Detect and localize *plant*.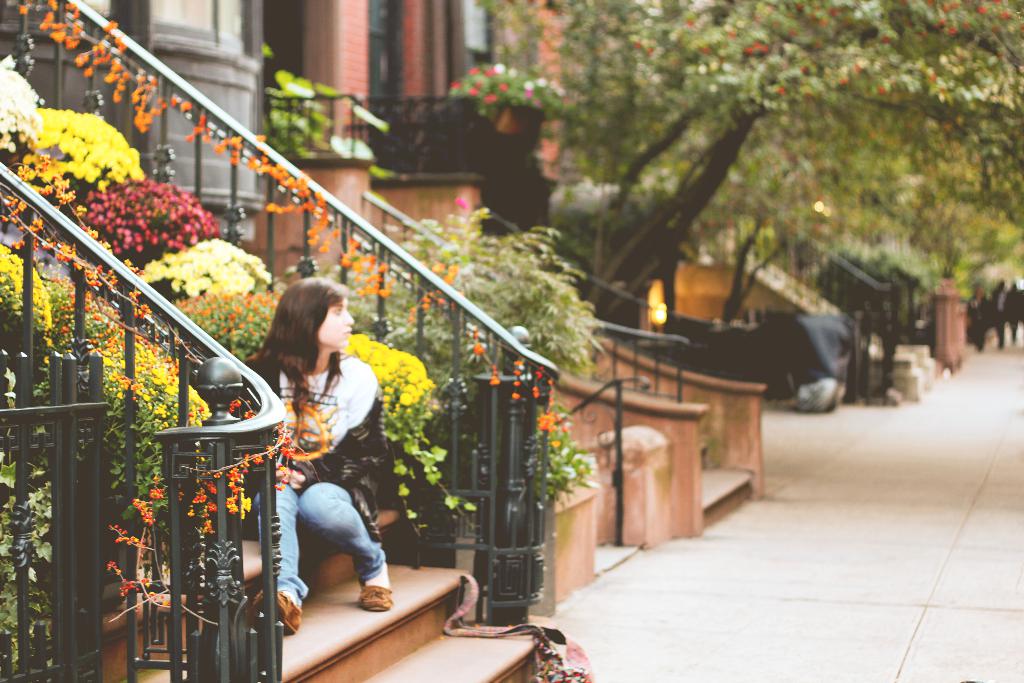
Localized at bbox(0, 0, 1023, 601).
